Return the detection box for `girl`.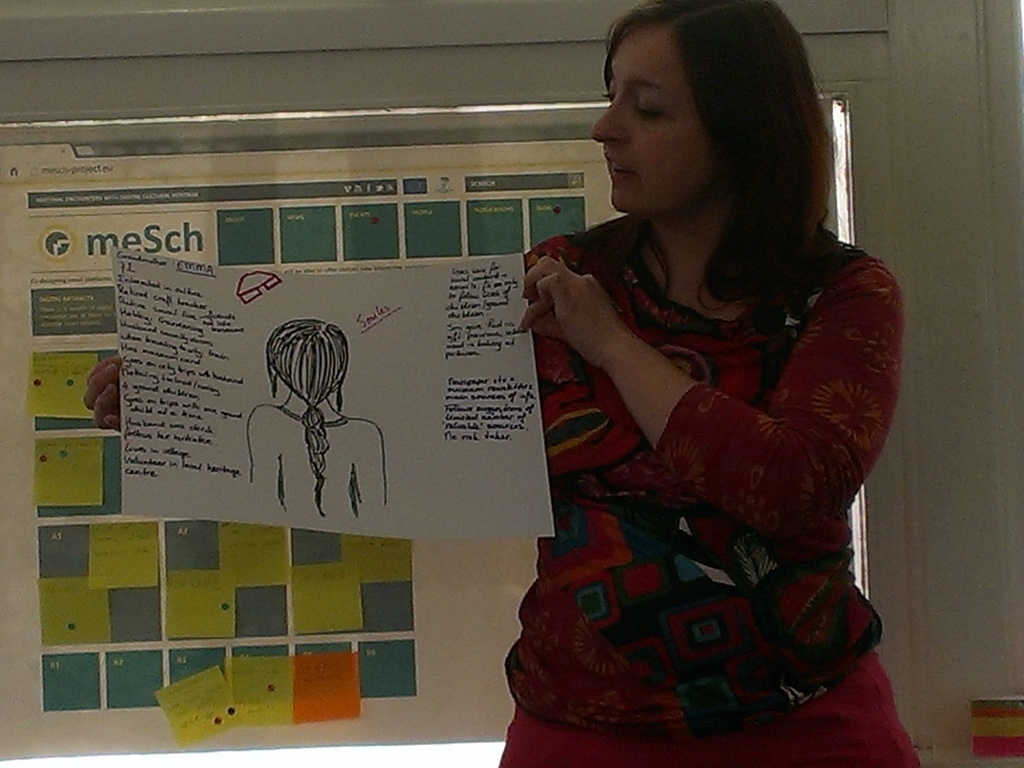
(250, 320, 383, 517).
